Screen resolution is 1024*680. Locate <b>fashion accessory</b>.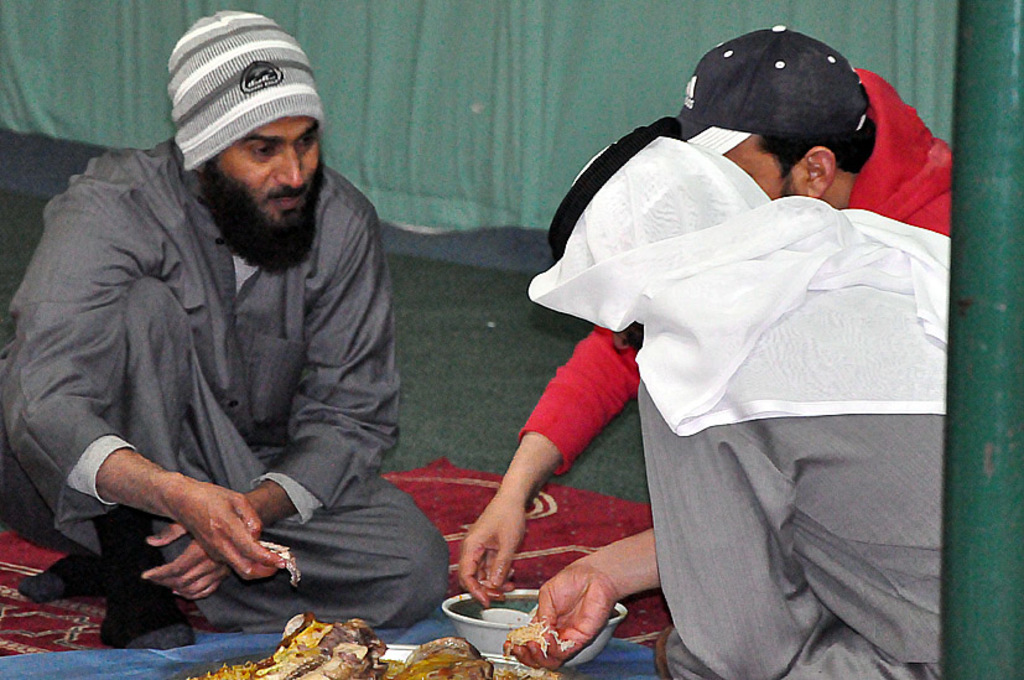
(x1=160, y1=6, x2=318, y2=172).
